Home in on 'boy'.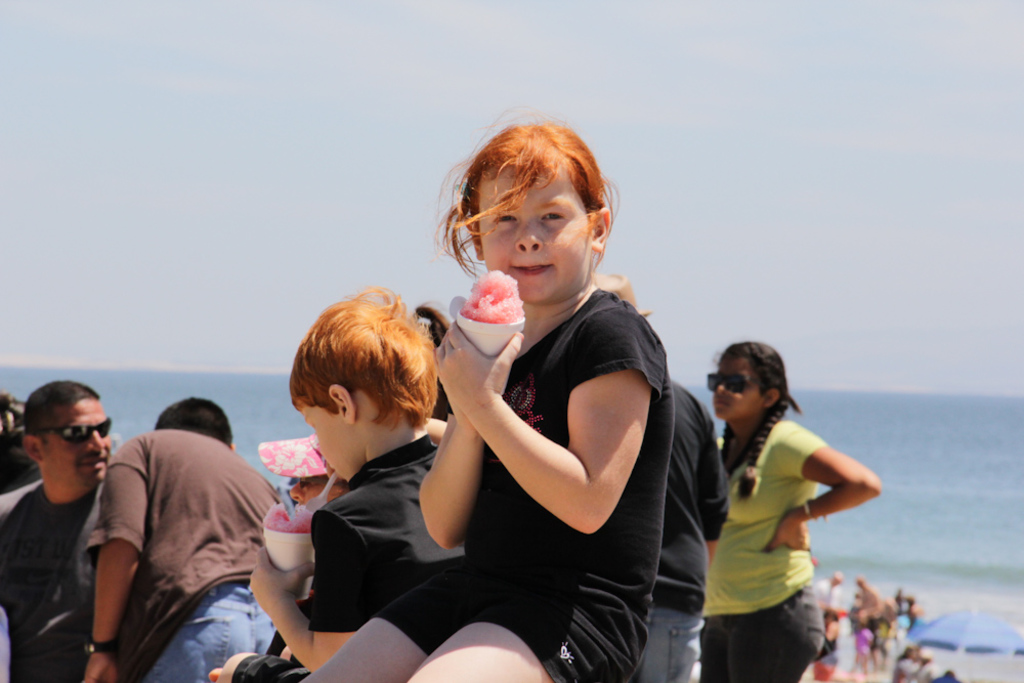
Homed in at 195:293:461:682.
